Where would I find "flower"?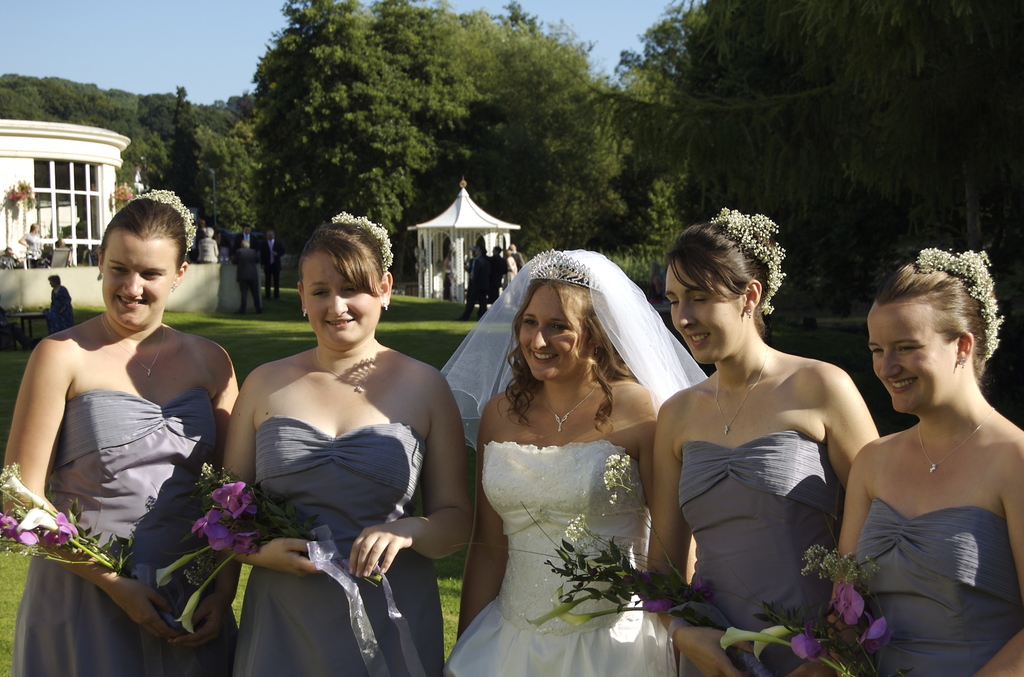
At region(182, 482, 248, 564).
